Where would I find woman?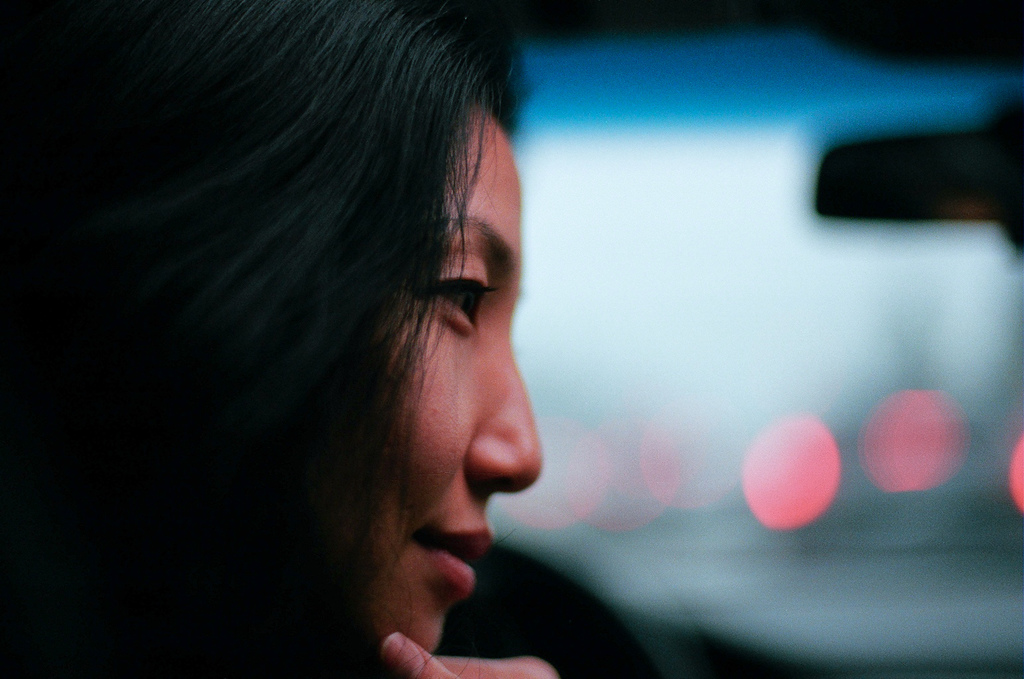
At box=[56, 17, 684, 675].
